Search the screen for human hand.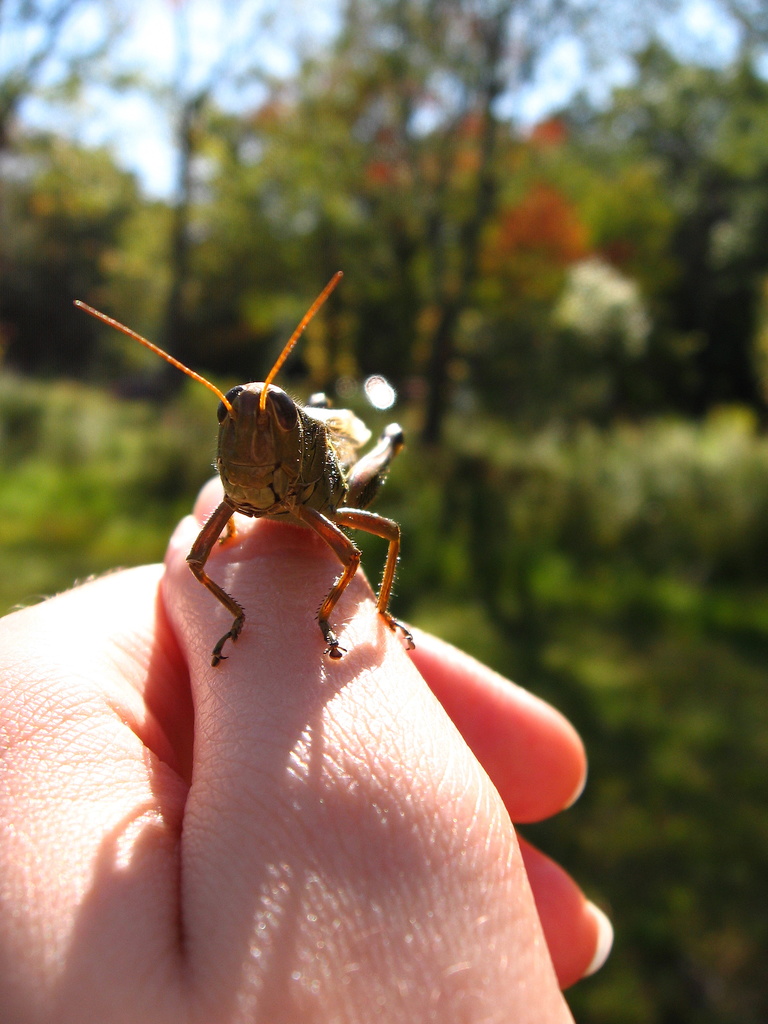
Found at Rect(0, 594, 647, 1012).
